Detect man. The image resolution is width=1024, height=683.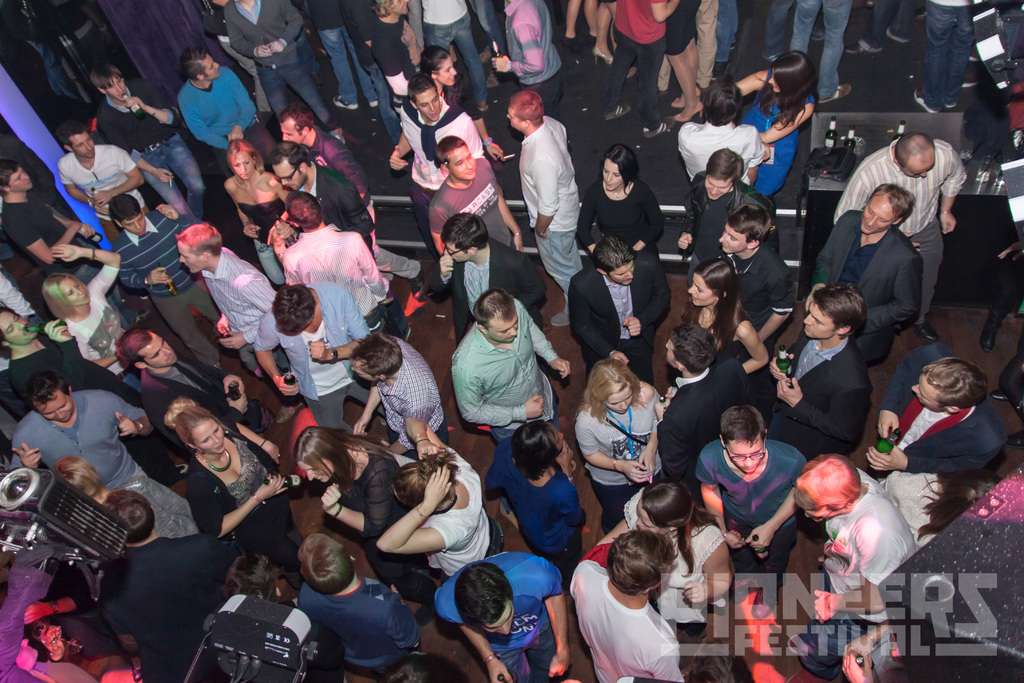
506, 84, 590, 287.
